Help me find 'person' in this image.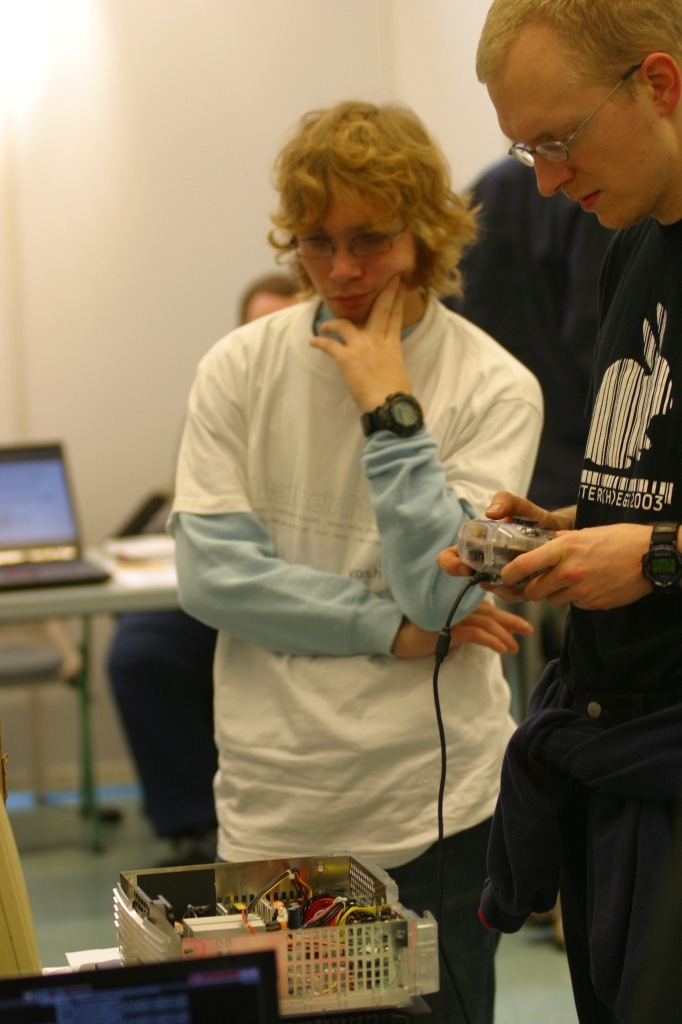
Found it: box(441, 157, 620, 745).
